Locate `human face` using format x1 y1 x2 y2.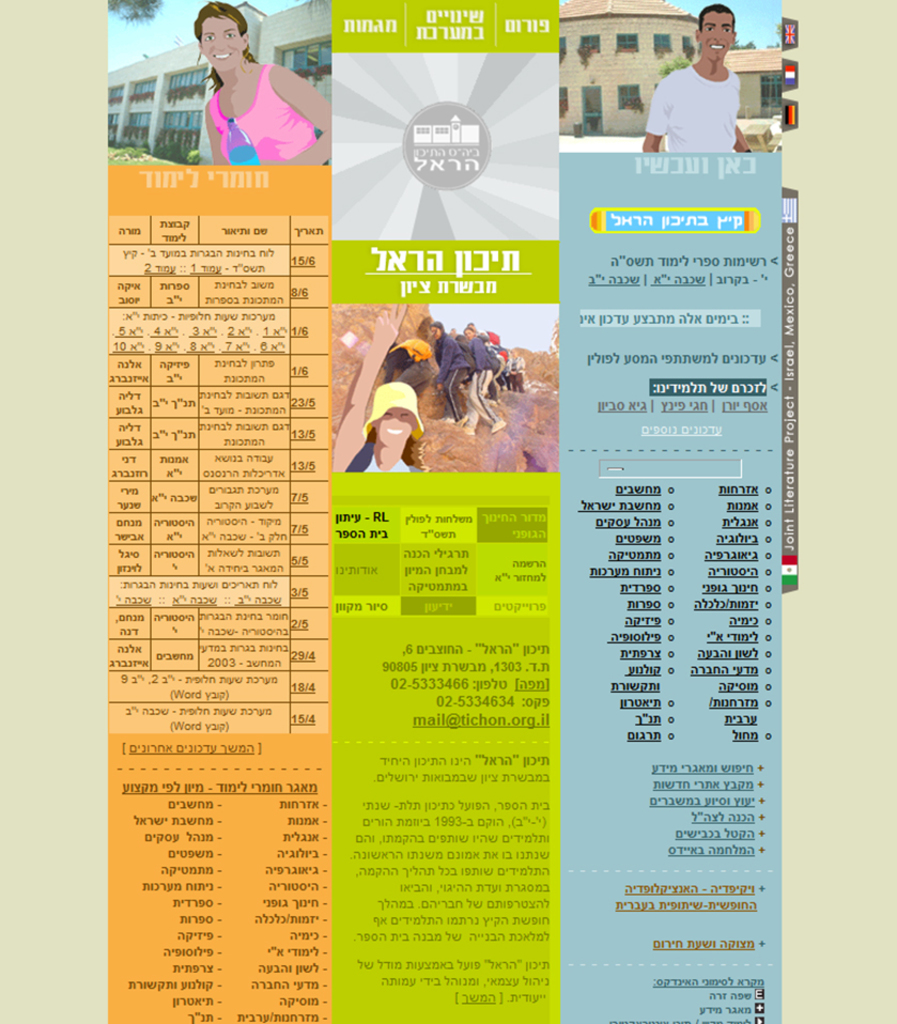
374 410 402 440.
